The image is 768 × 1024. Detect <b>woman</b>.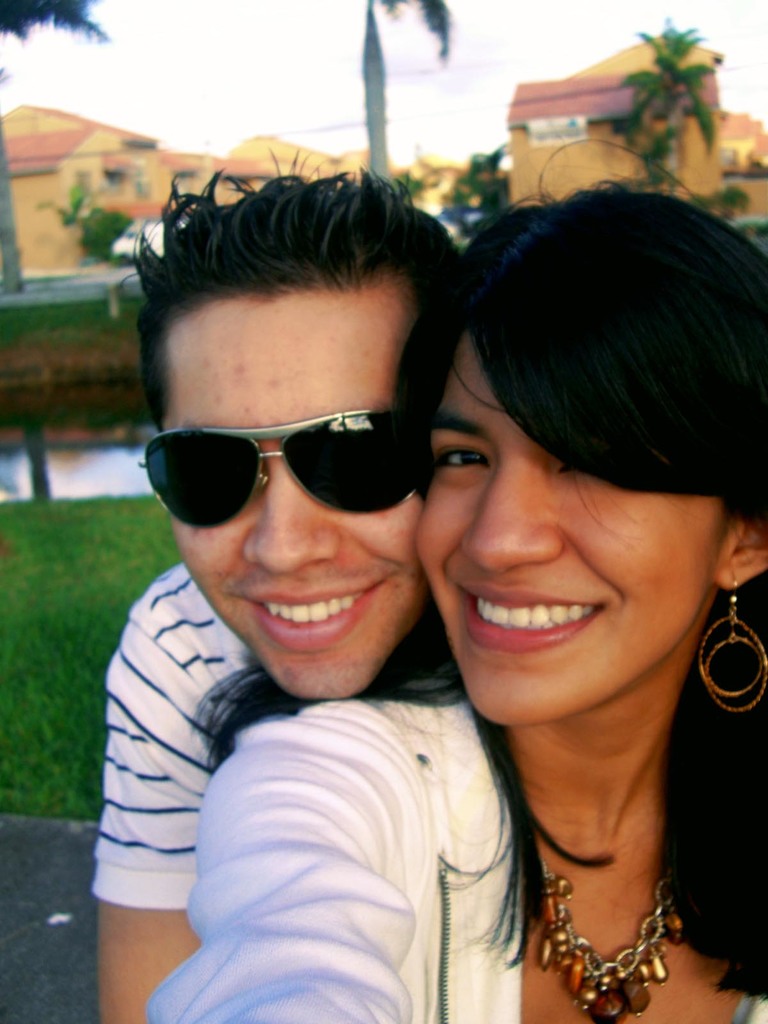
Detection: rect(268, 139, 756, 1014).
